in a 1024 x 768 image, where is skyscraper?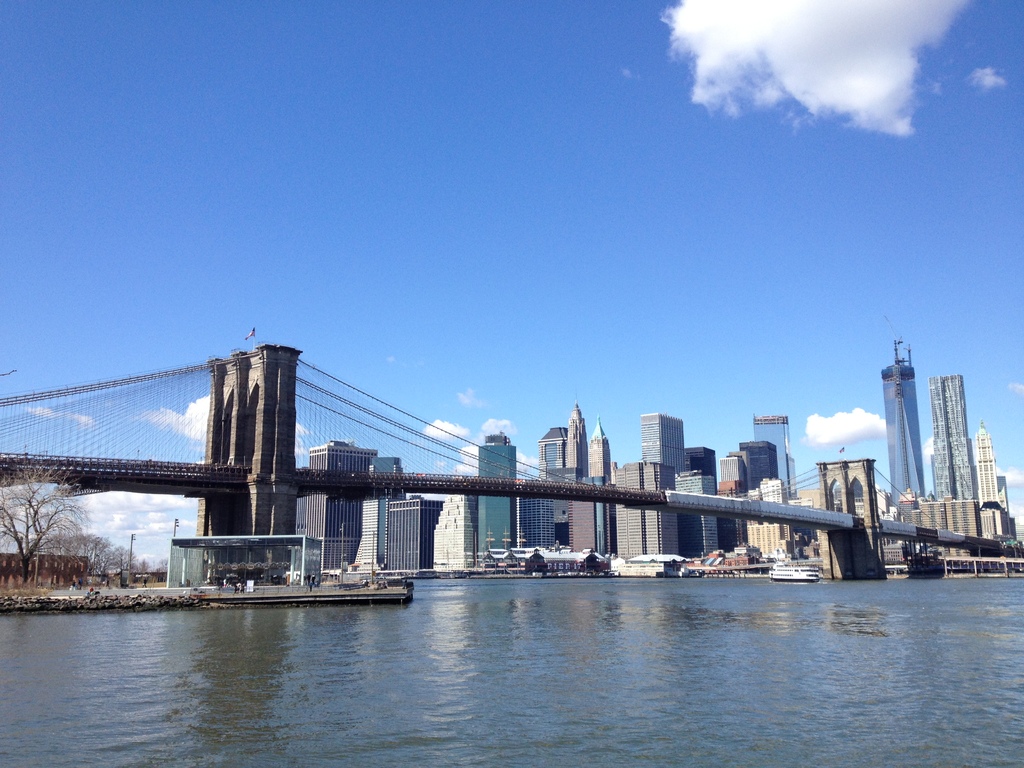
{"x1": 970, "y1": 429, "x2": 1011, "y2": 545}.
